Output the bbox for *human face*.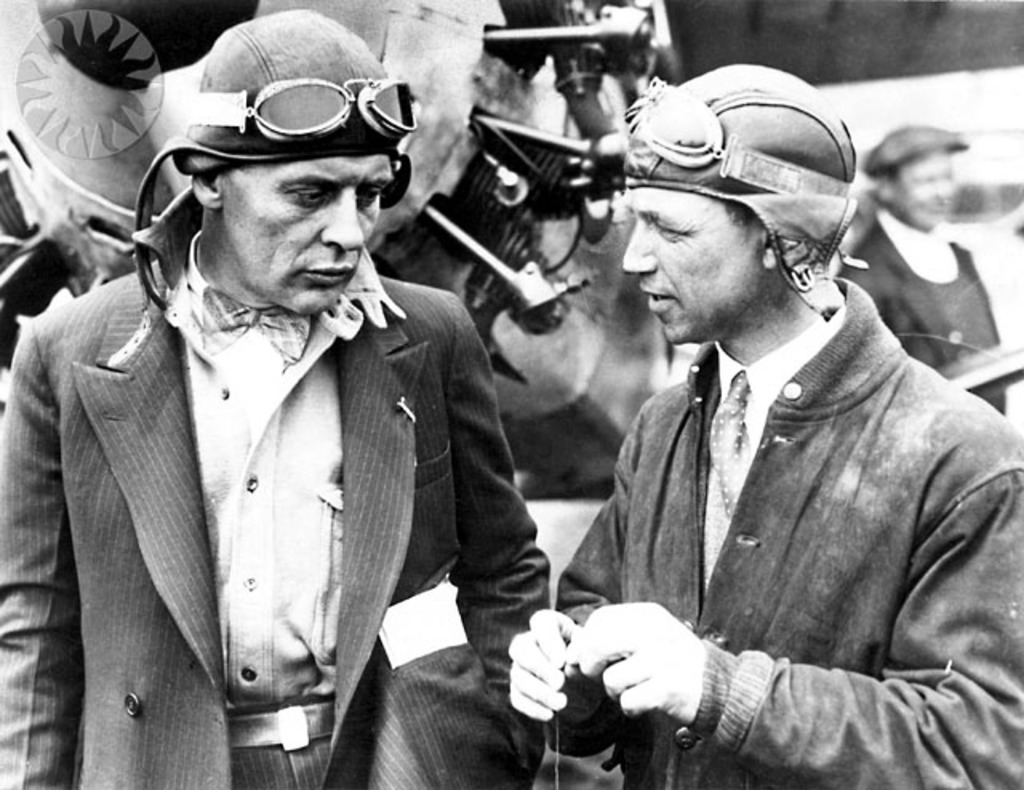
(880,149,957,224).
